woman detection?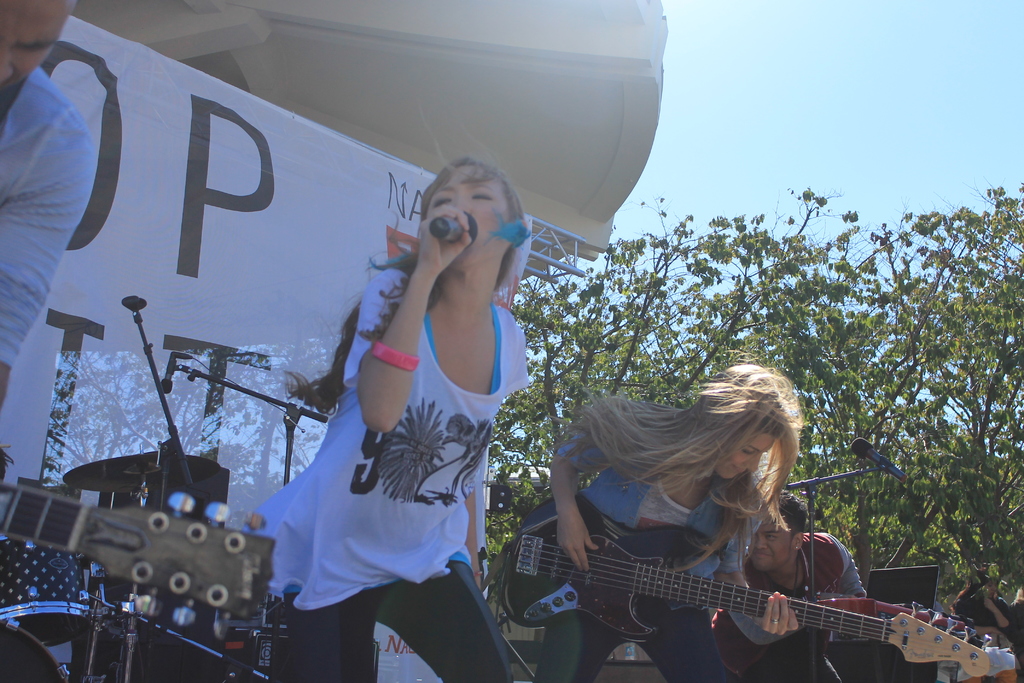
Rect(264, 119, 559, 628)
